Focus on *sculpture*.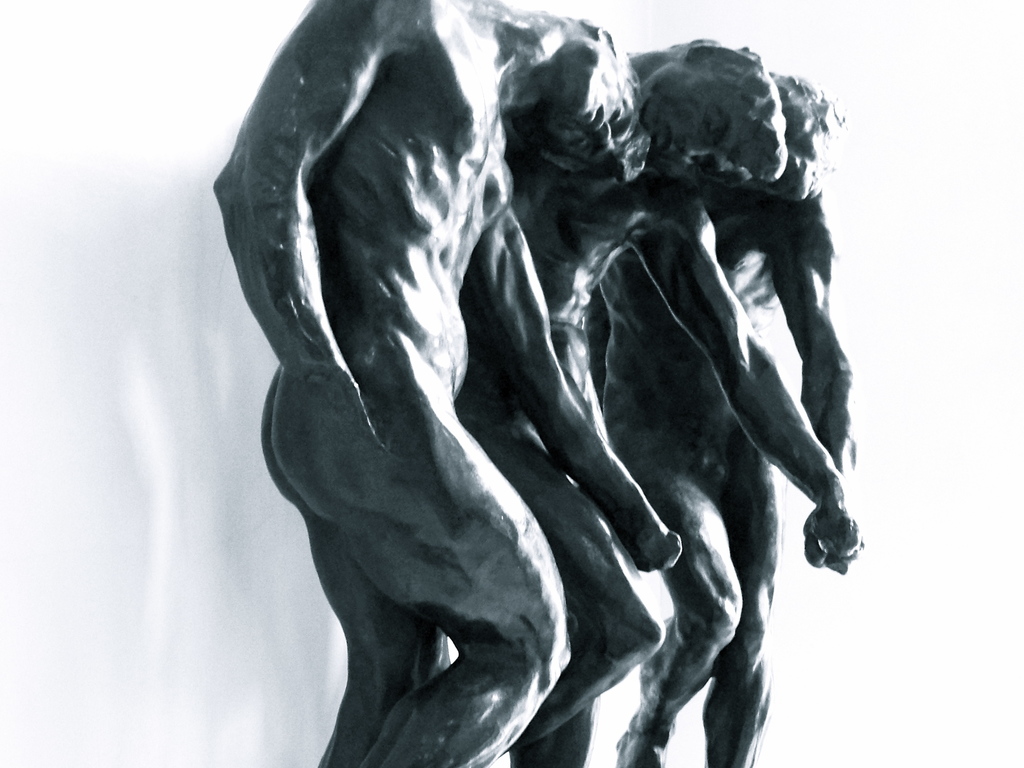
Focused at 208:0:863:767.
